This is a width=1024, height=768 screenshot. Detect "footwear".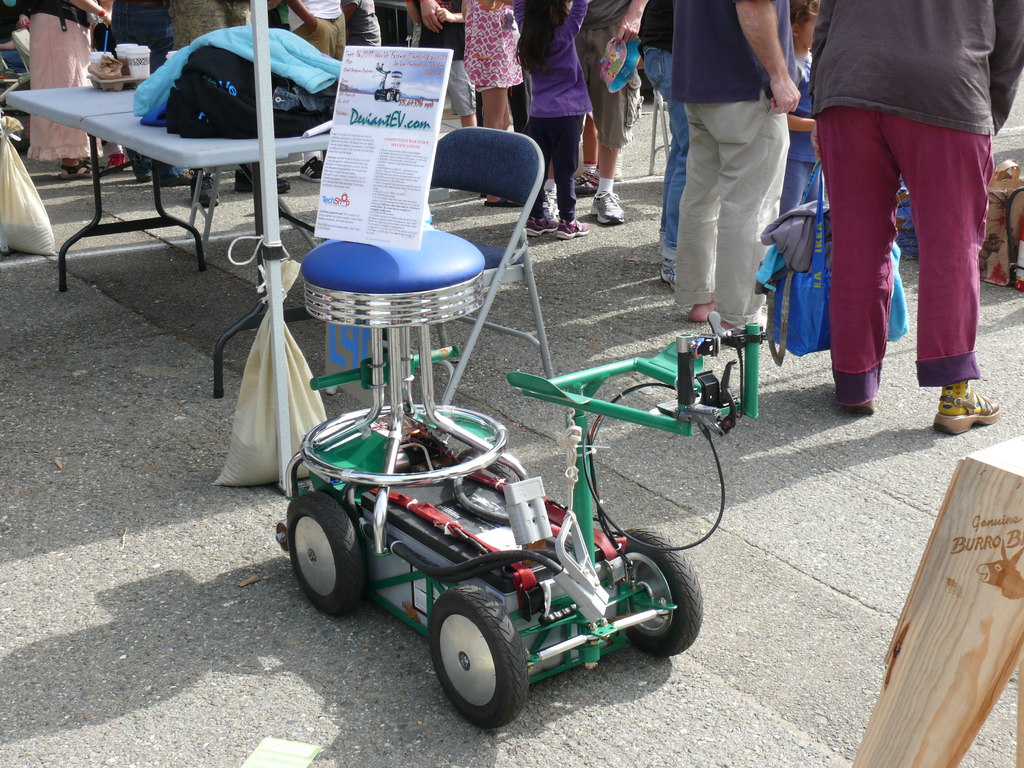
x1=186, y1=171, x2=218, y2=208.
